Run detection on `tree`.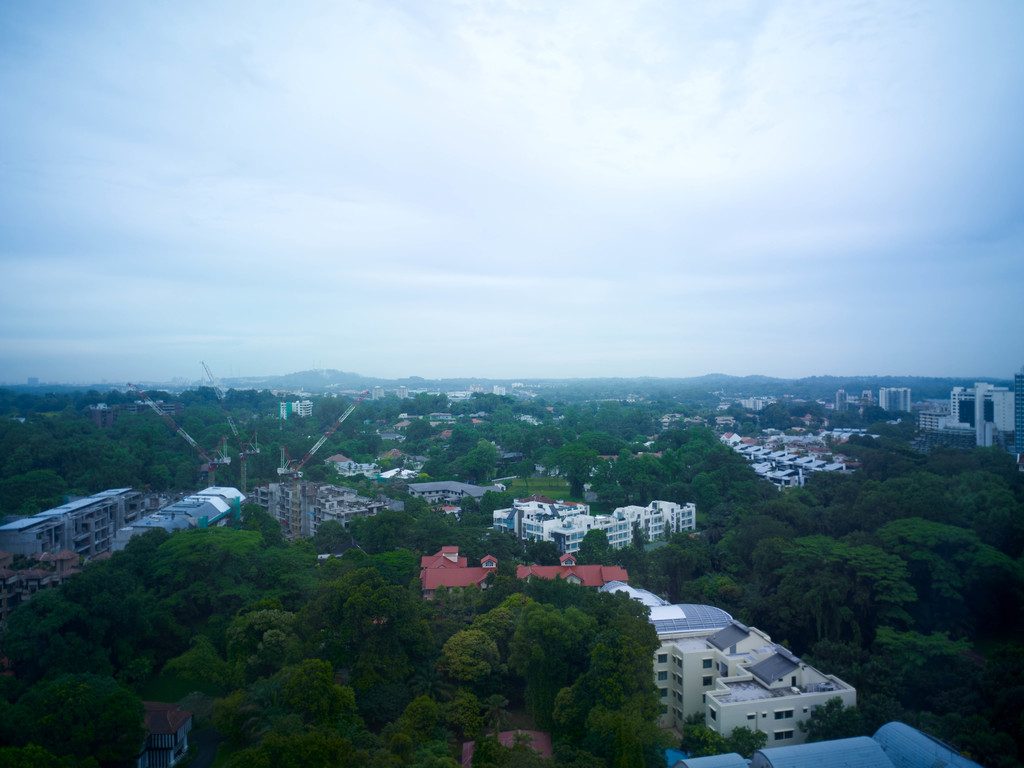
Result: region(595, 591, 655, 648).
